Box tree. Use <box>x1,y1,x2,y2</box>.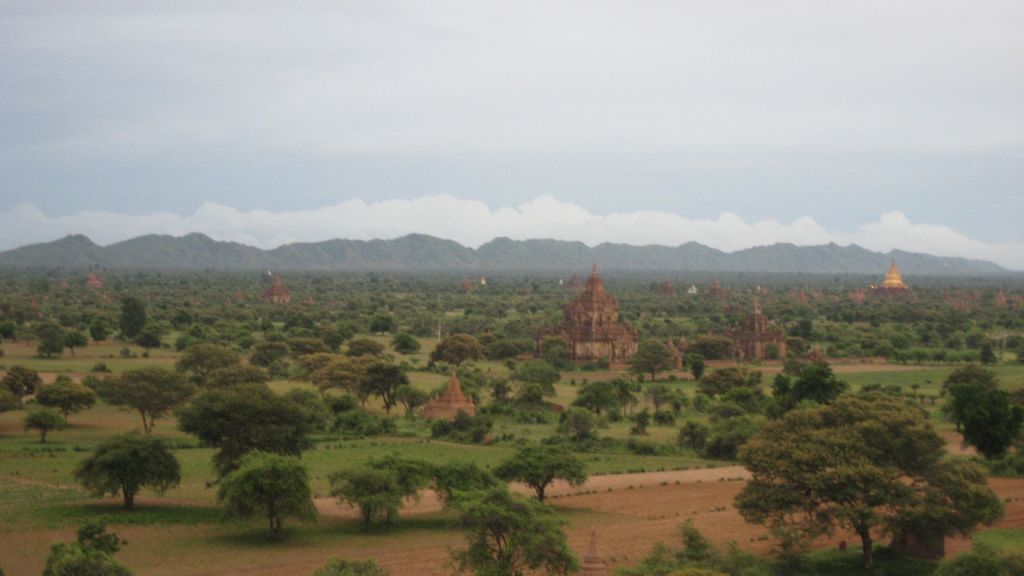
<box>431,409,508,444</box>.
